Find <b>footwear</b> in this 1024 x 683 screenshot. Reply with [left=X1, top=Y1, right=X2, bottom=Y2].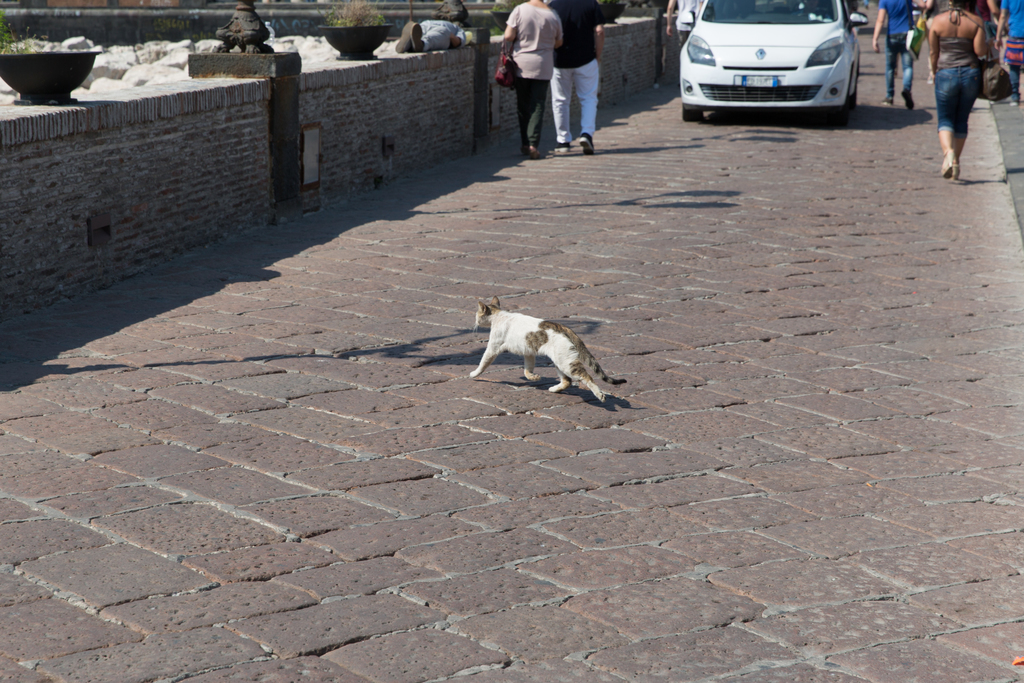
[left=576, top=133, right=593, bottom=157].
